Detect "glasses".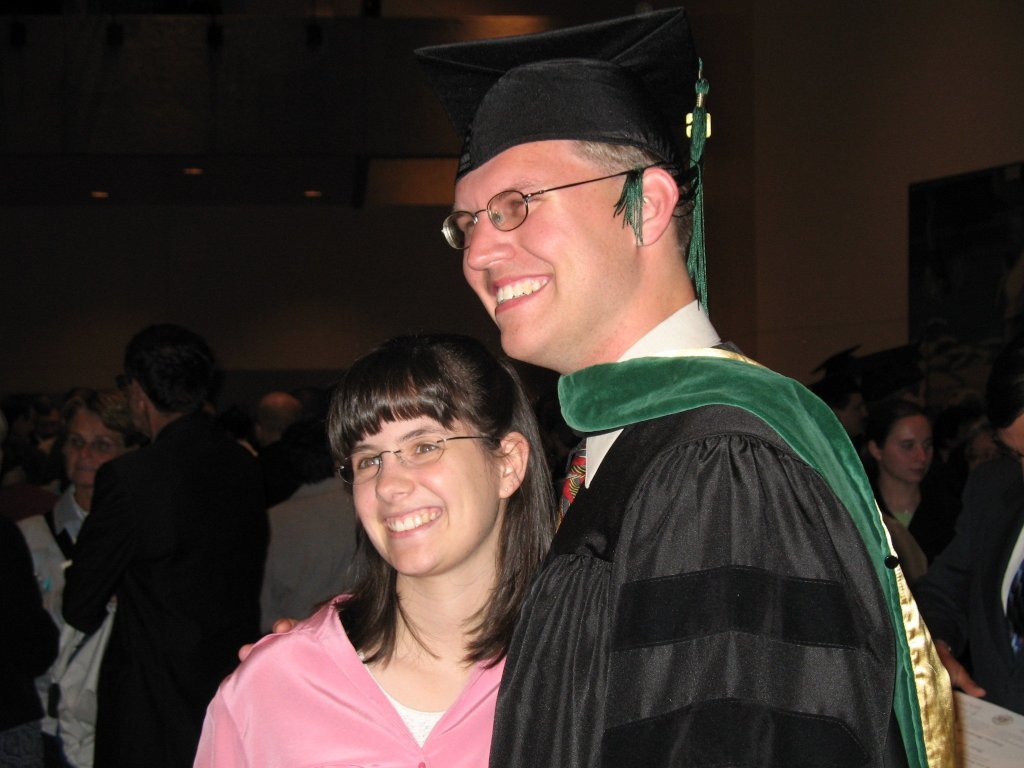
Detected at bbox=(420, 162, 631, 249).
